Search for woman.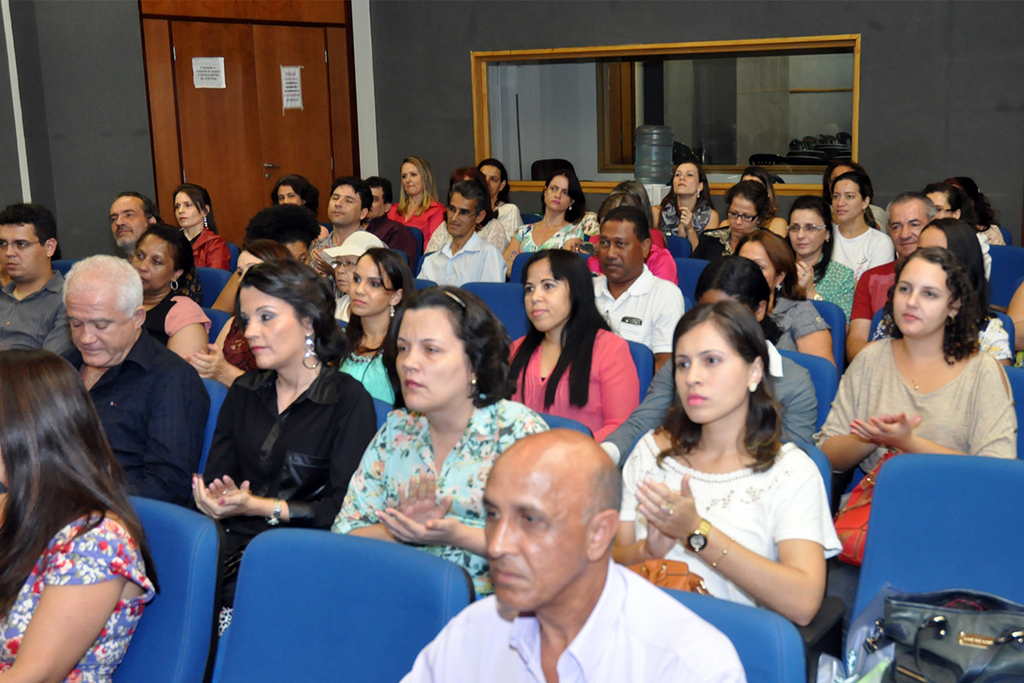
Found at {"x1": 0, "y1": 352, "x2": 145, "y2": 682}.
